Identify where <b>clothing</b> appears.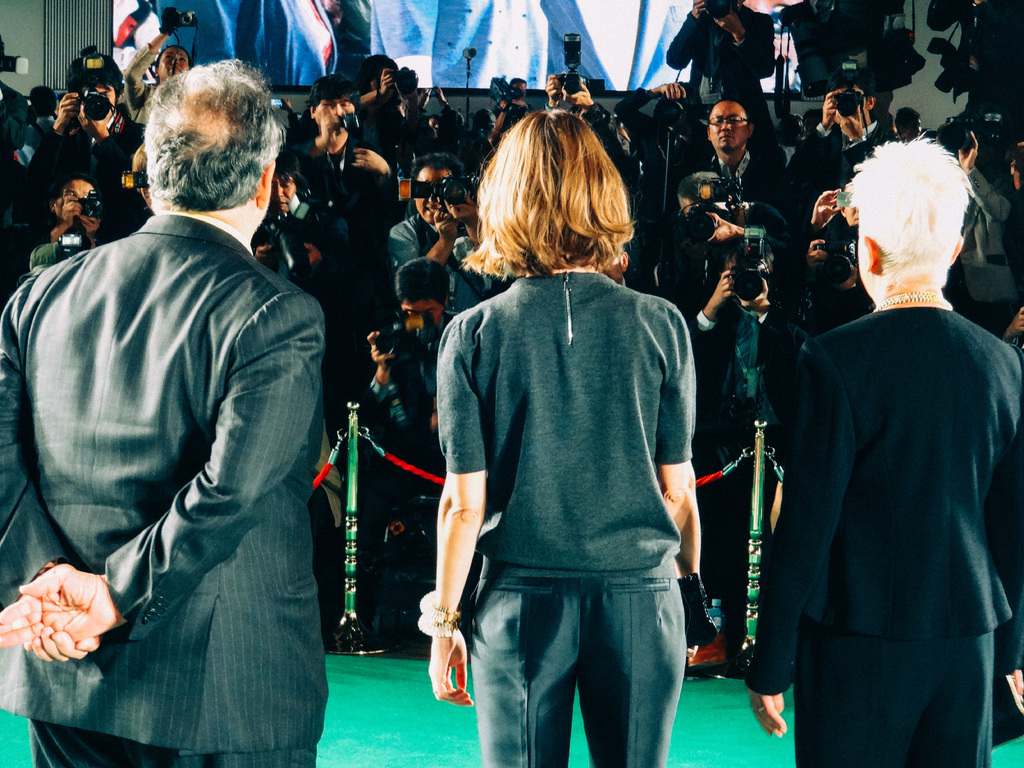
Appears at 0 203 335 767.
